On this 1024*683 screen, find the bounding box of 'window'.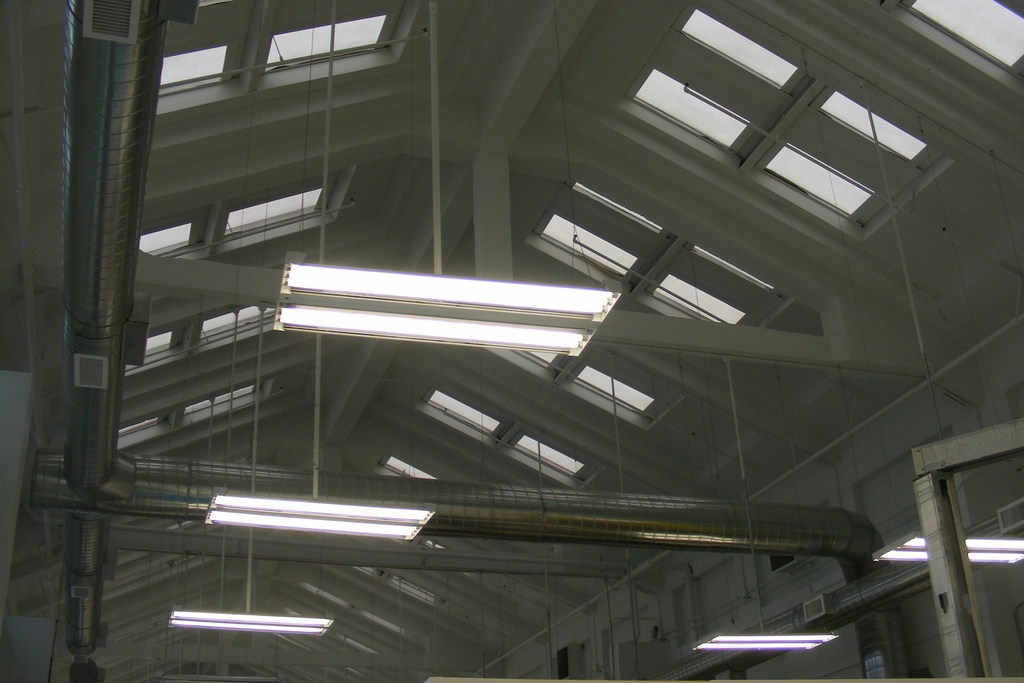
Bounding box: crop(811, 84, 940, 173).
